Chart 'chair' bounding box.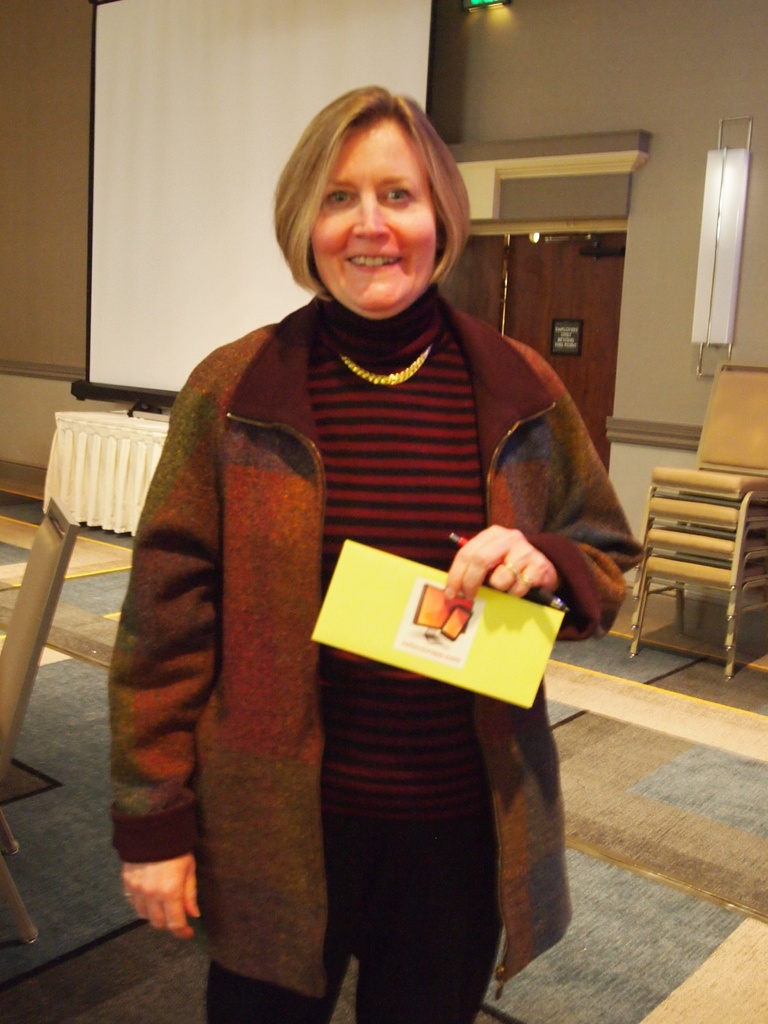
Charted: <box>0,502,81,944</box>.
